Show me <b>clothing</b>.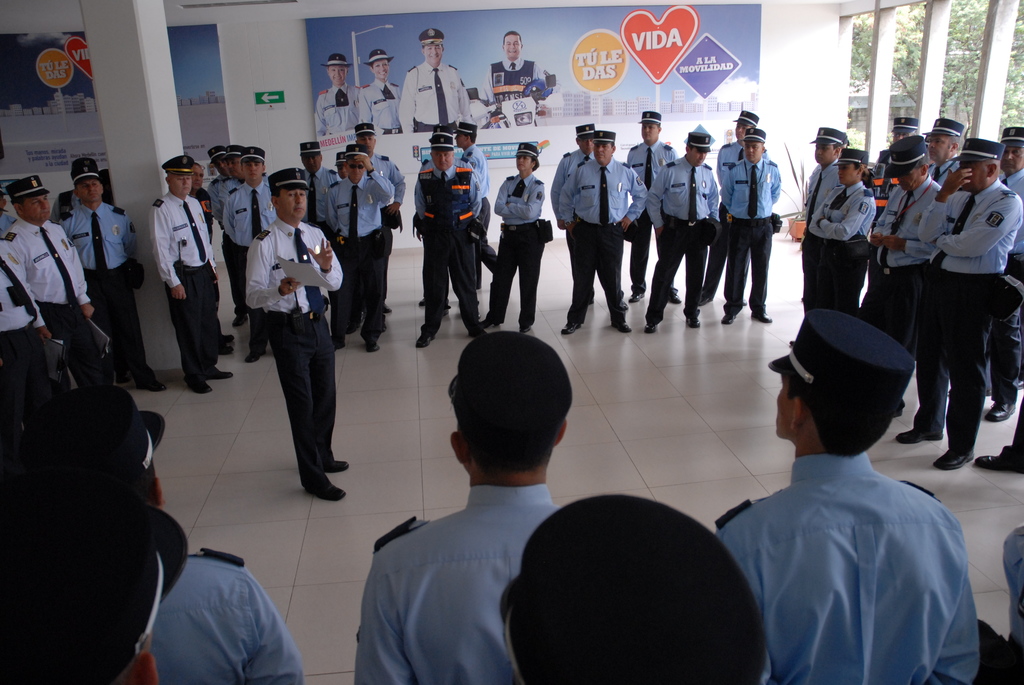
<b>clothing</b> is here: locate(722, 148, 780, 301).
